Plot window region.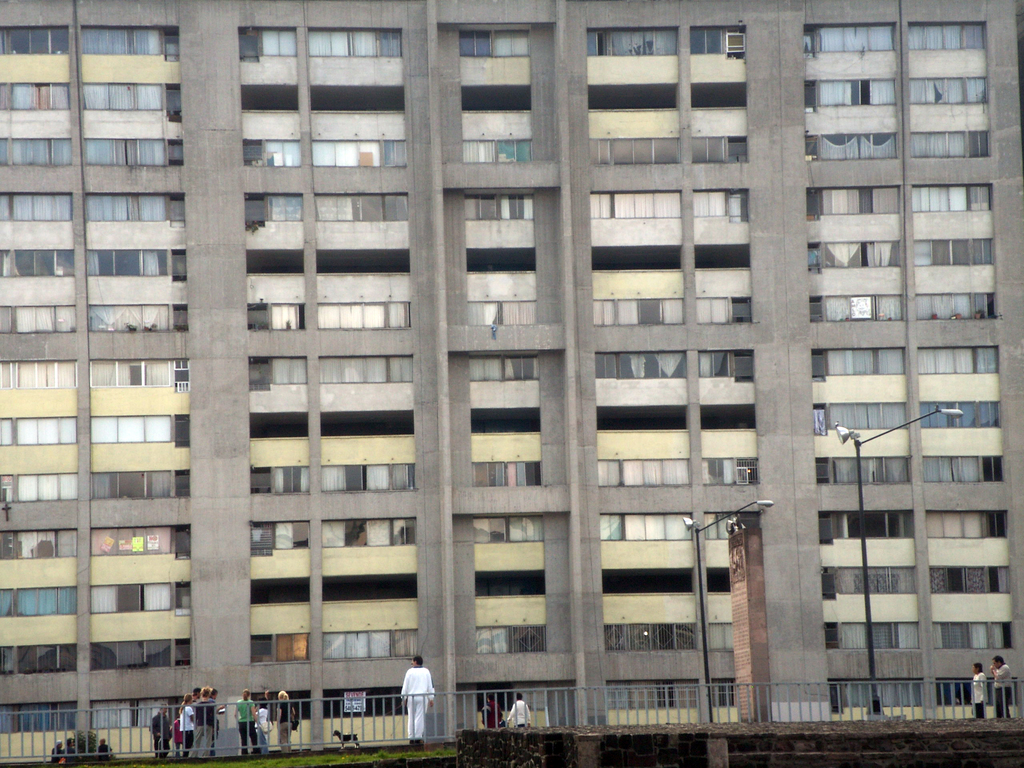
Plotted at [924, 456, 1004, 481].
